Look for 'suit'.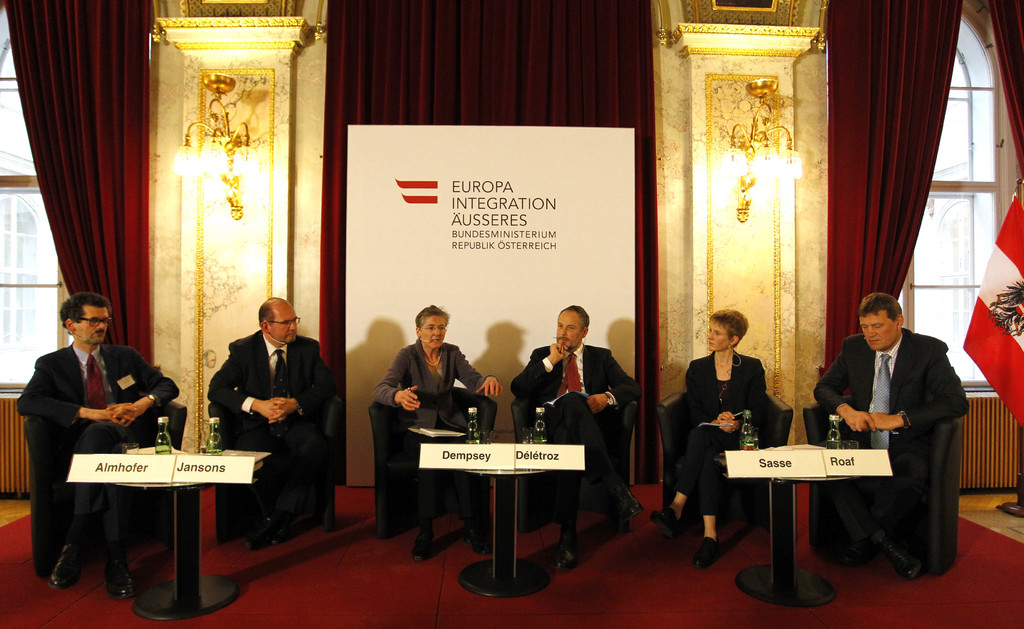
Found: rect(207, 331, 334, 518).
